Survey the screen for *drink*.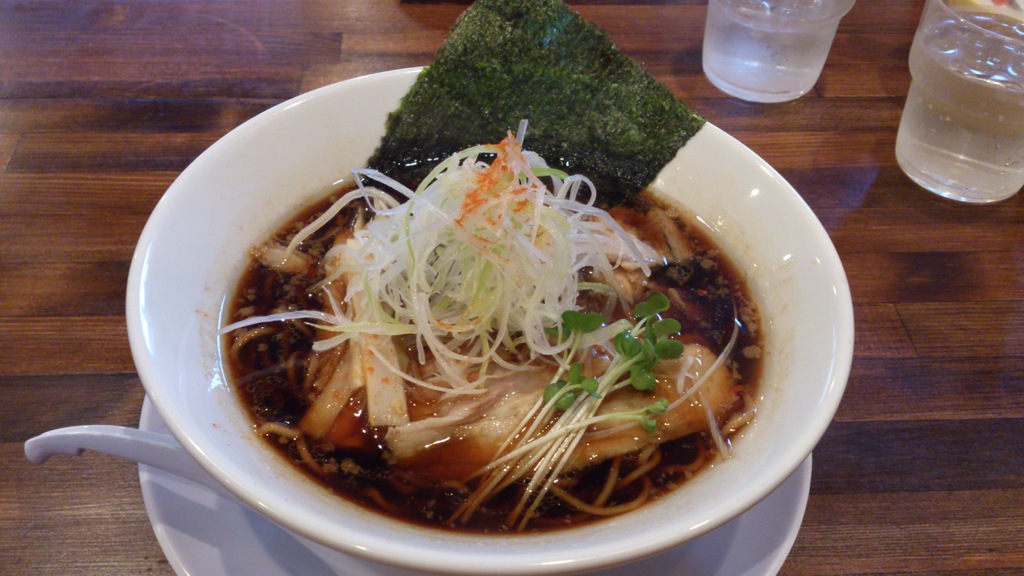
Survey found: pyautogui.locateOnScreen(891, 13, 1023, 204).
